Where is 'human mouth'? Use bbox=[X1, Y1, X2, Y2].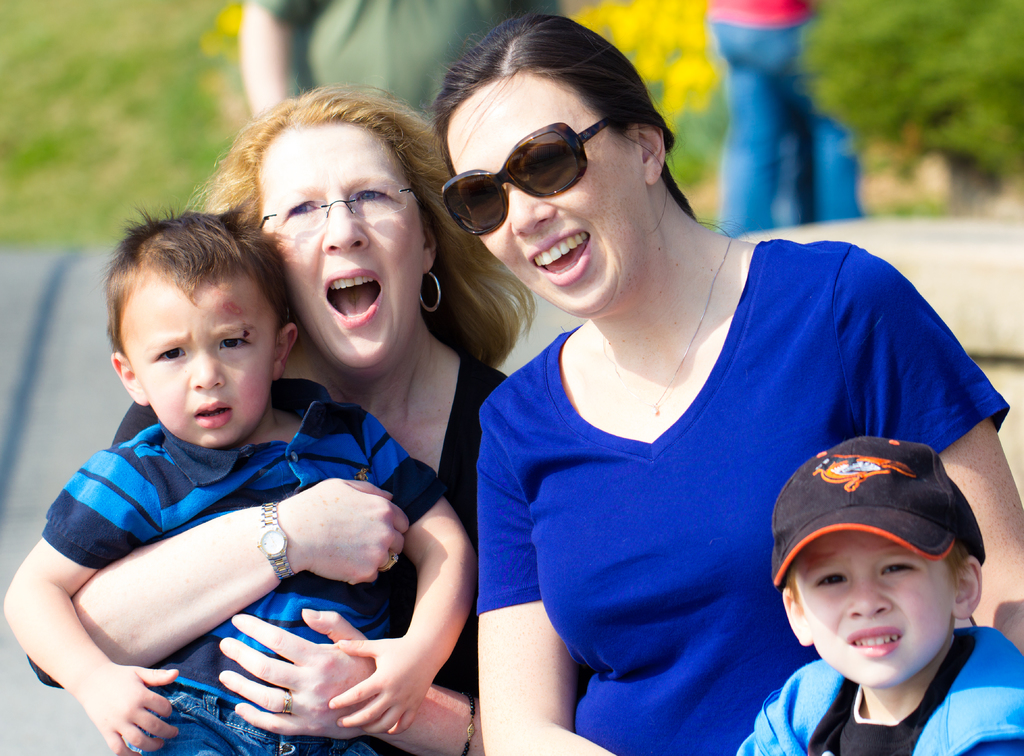
bbox=[844, 623, 903, 661].
